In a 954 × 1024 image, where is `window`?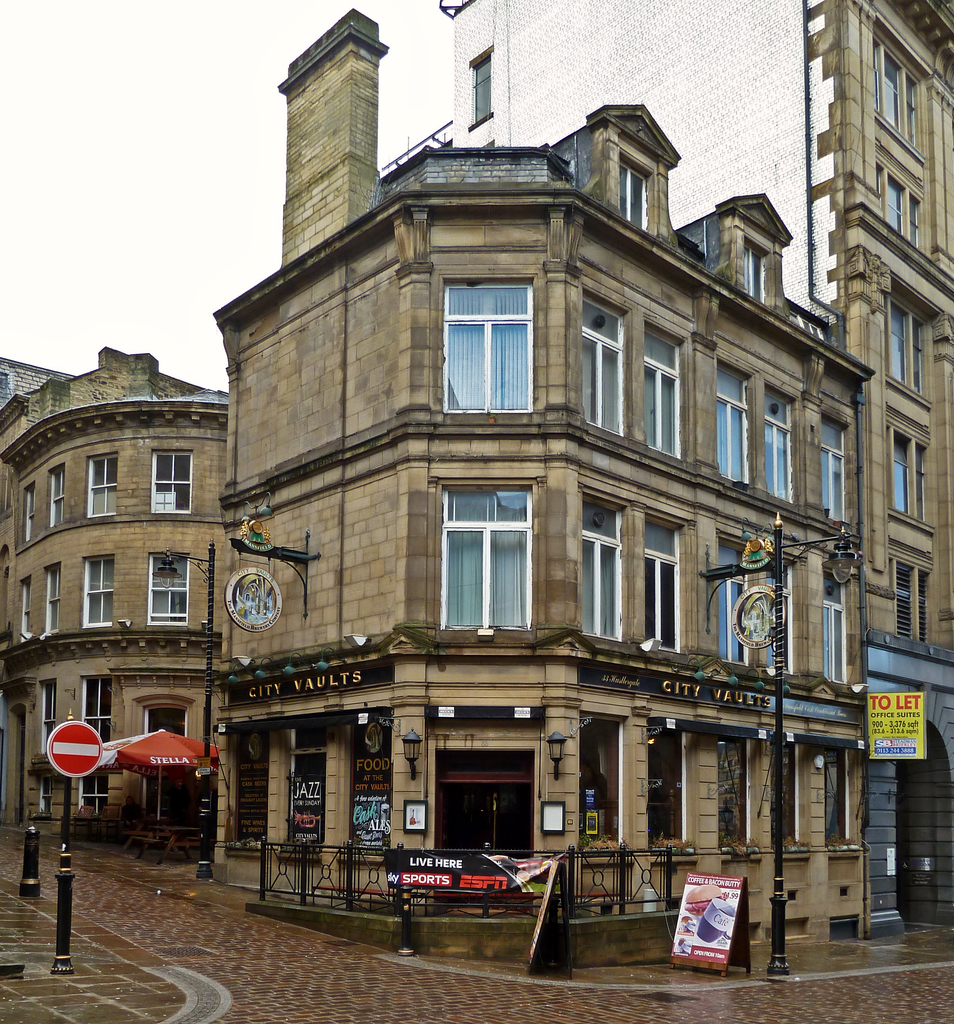
detection(718, 354, 755, 490).
